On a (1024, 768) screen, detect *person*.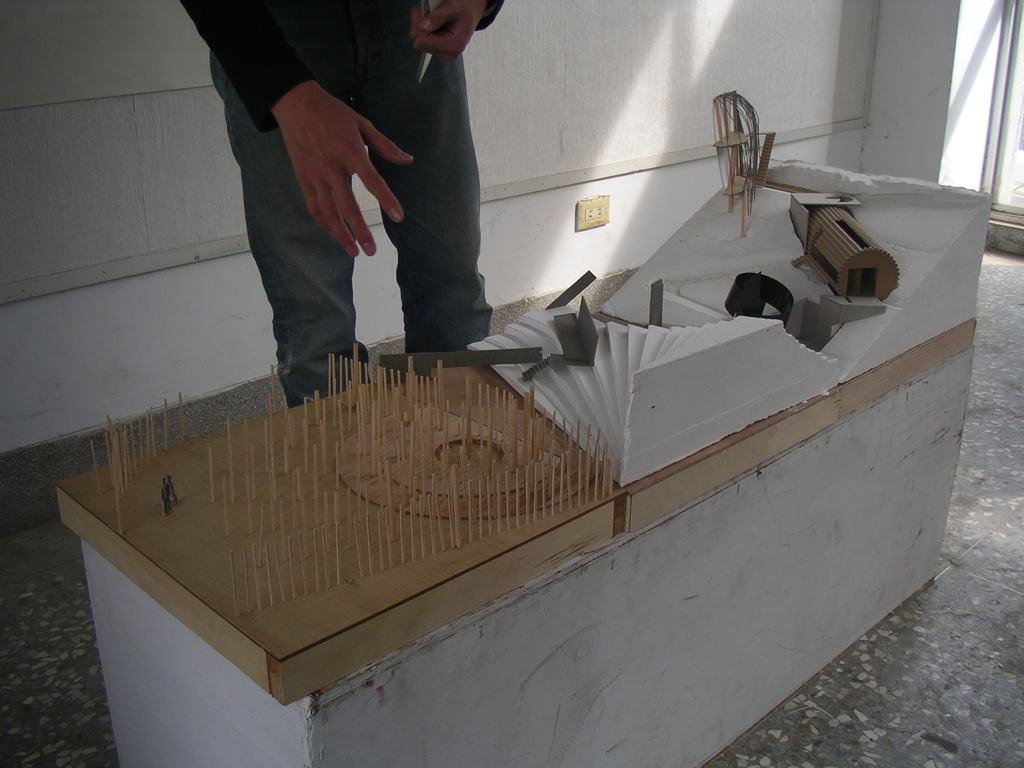
x1=194, y1=0, x2=502, y2=399.
